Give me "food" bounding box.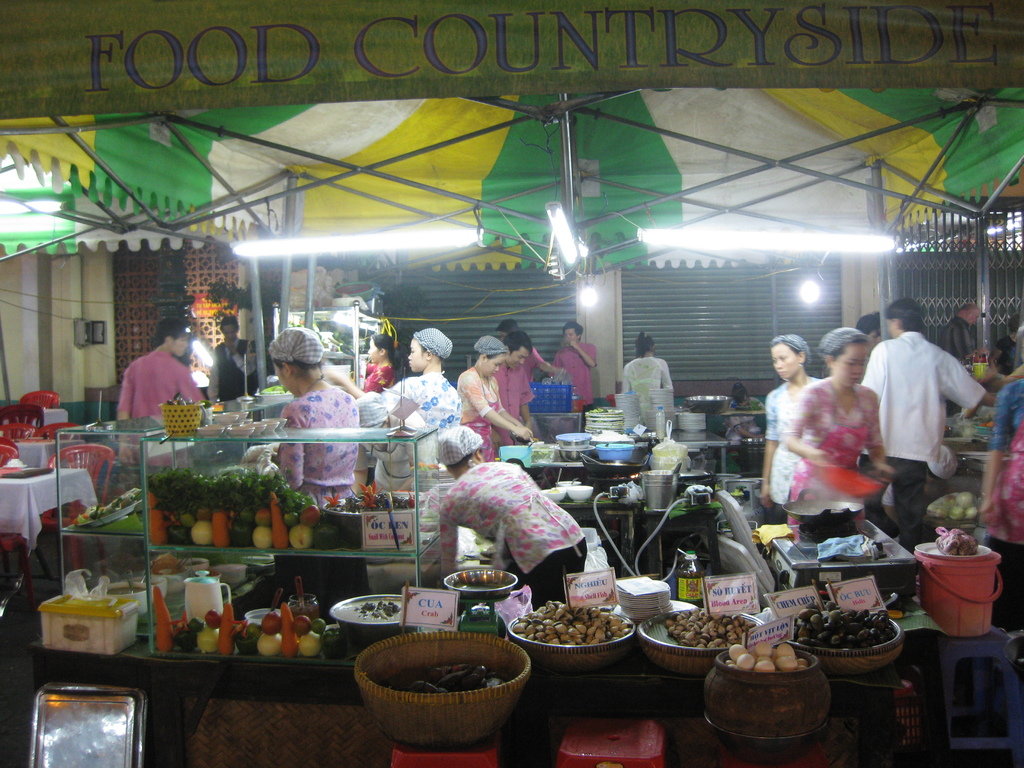
box(675, 568, 706, 605).
